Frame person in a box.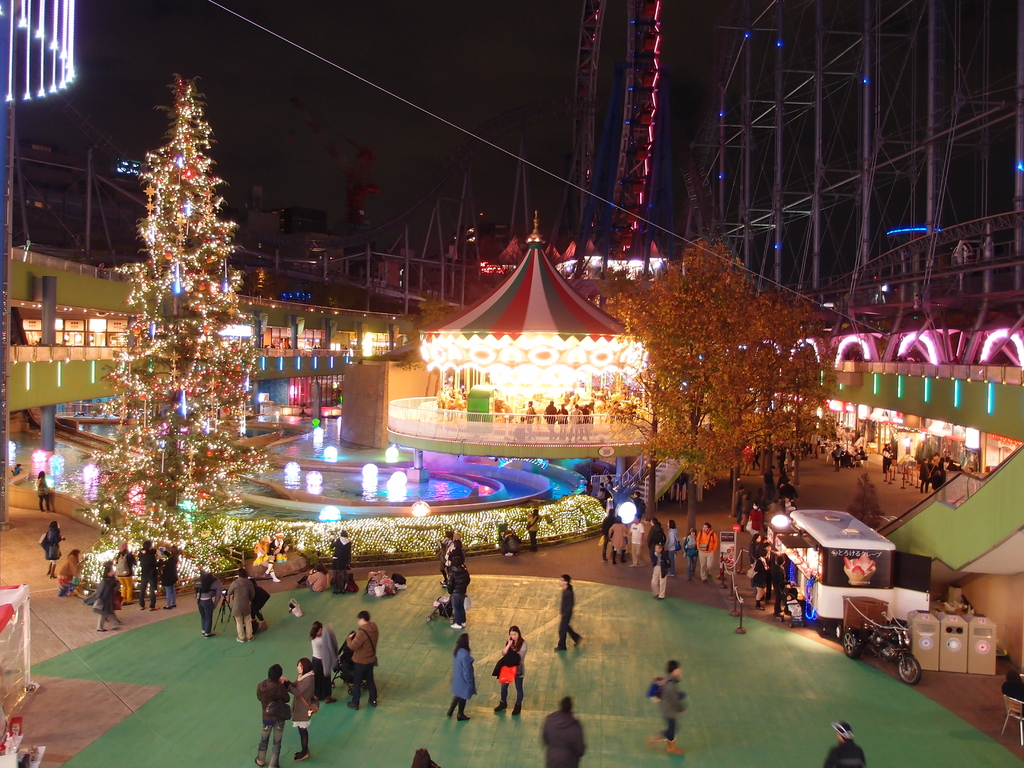
(739, 444, 754, 474).
